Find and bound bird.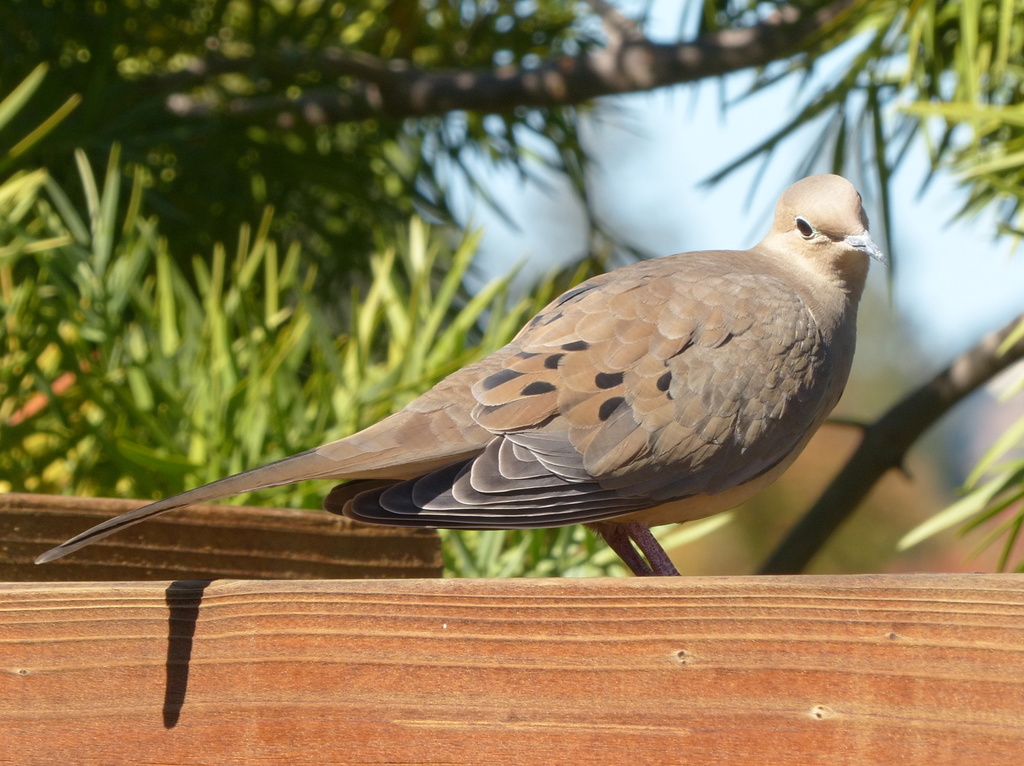
Bound: 228:188:855:585.
